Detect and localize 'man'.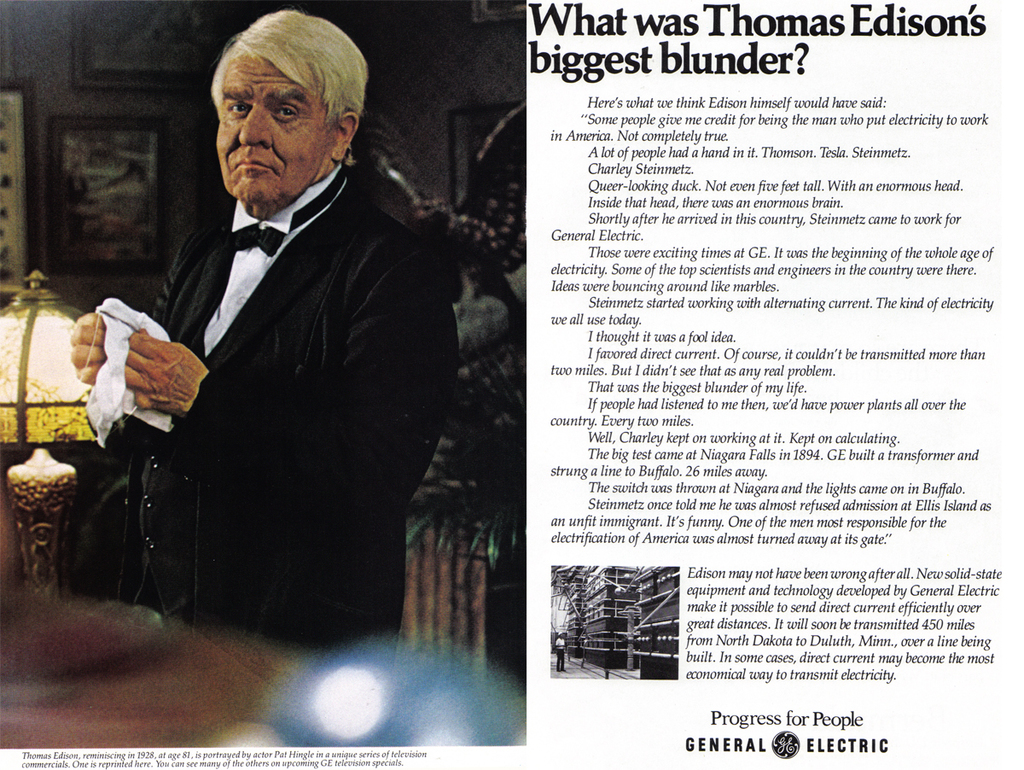
Localized at [left=85, top=1, right=445, bottom=656].
